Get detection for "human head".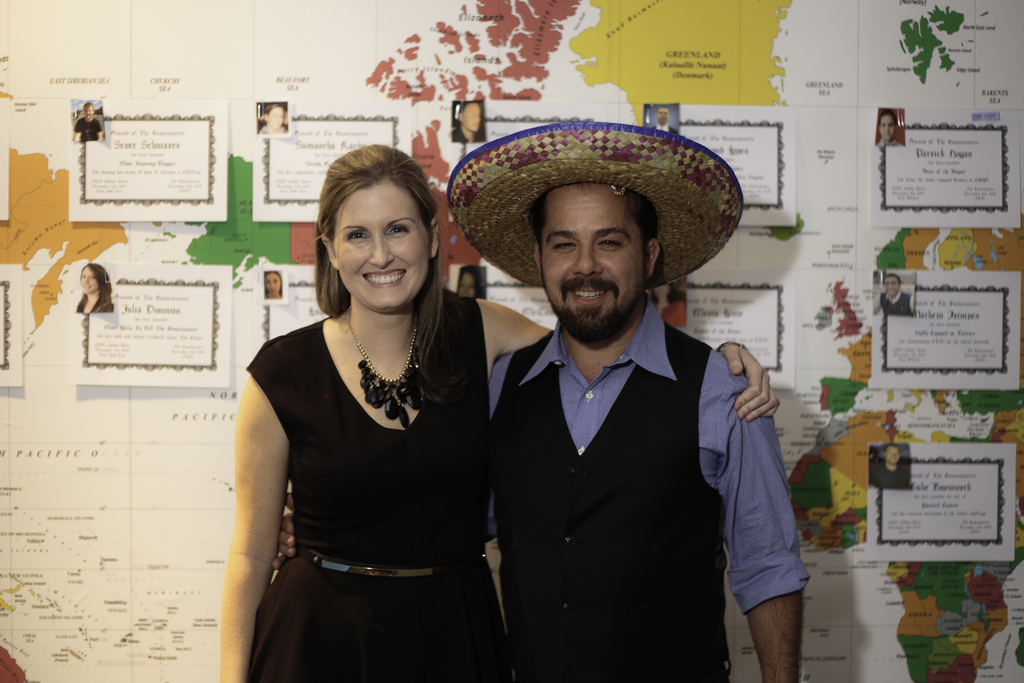
Detection: 459, 104, 480, 135.
